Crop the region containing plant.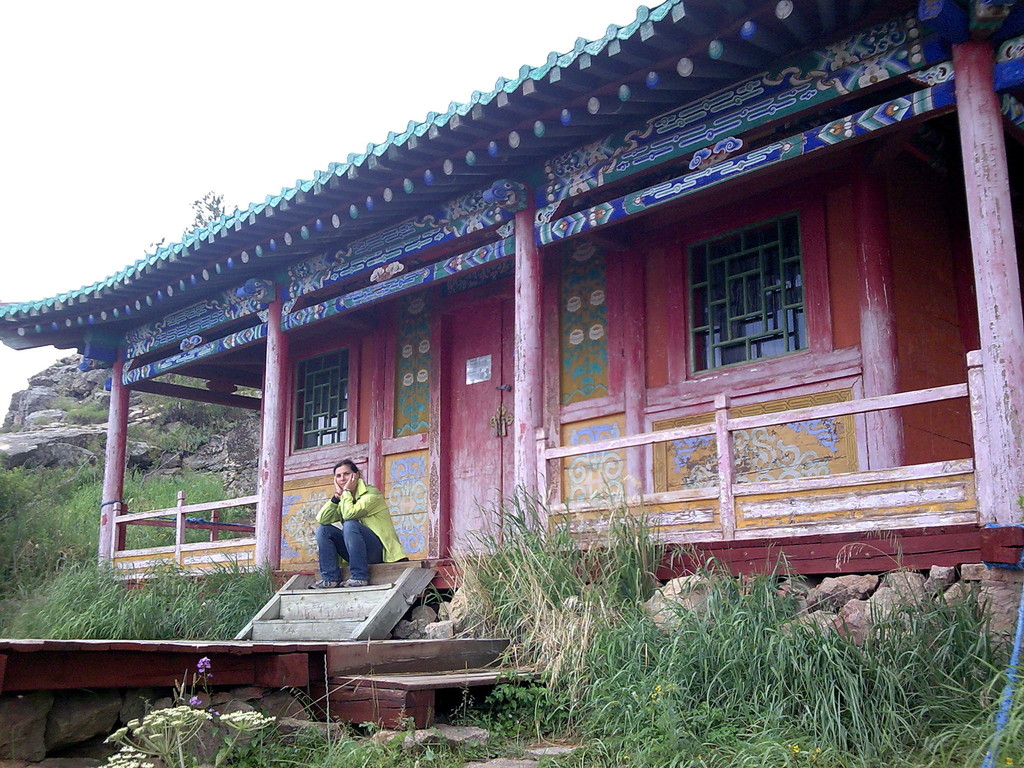
Crop region: box(144, 186, 232, 253).
